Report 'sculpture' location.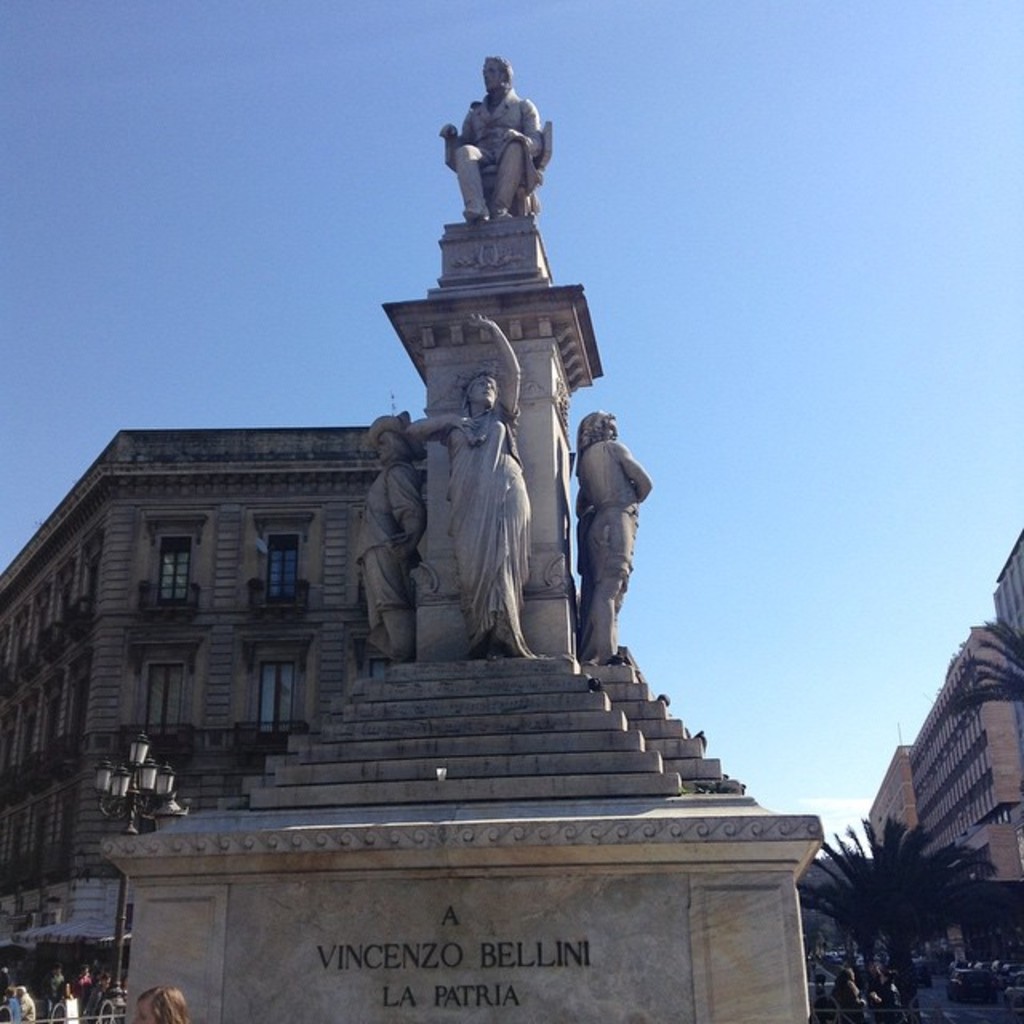
Report: 403:312:547:661.
